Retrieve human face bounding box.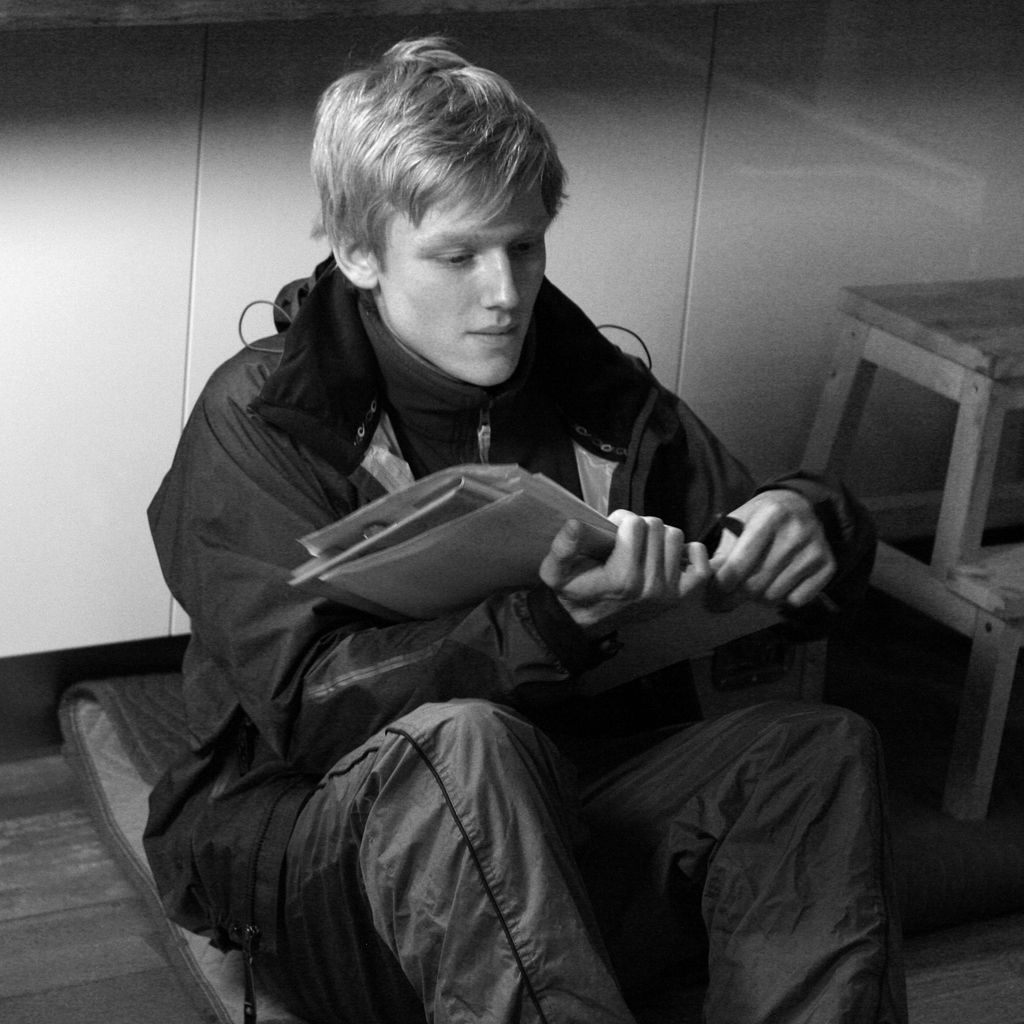
Bounding box: l=378, t=169, r=555, b=381.
